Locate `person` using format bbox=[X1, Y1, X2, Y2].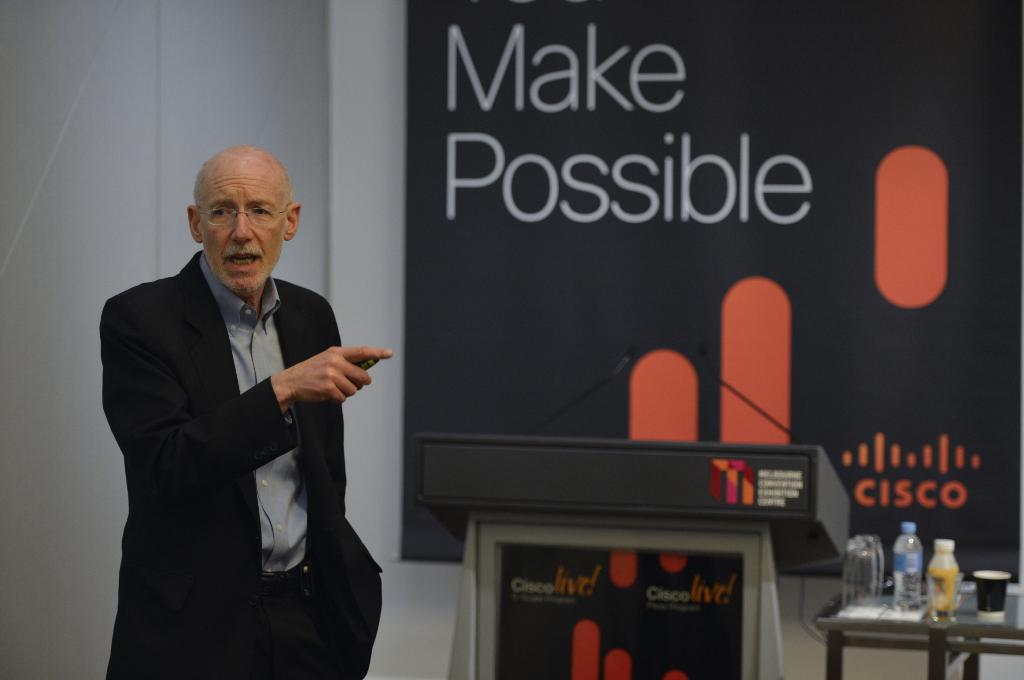
bbox=[99, 146, 394, 679].
